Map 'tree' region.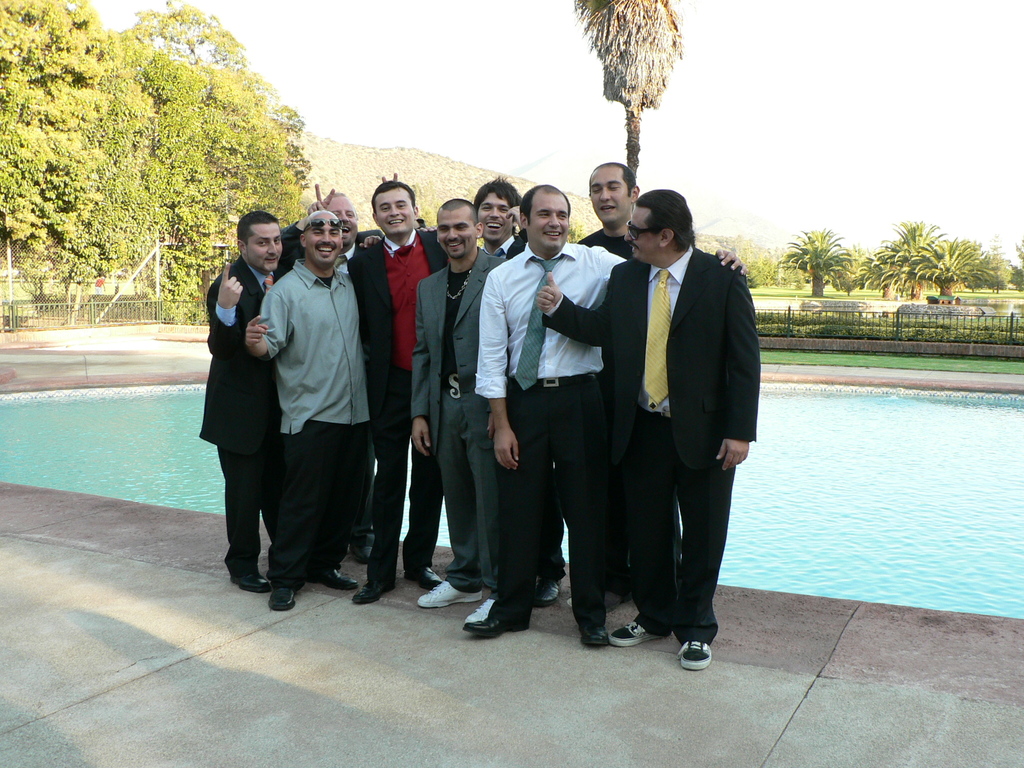
Mapped to [x1=781, y1=228, x2=854, y2=298].
